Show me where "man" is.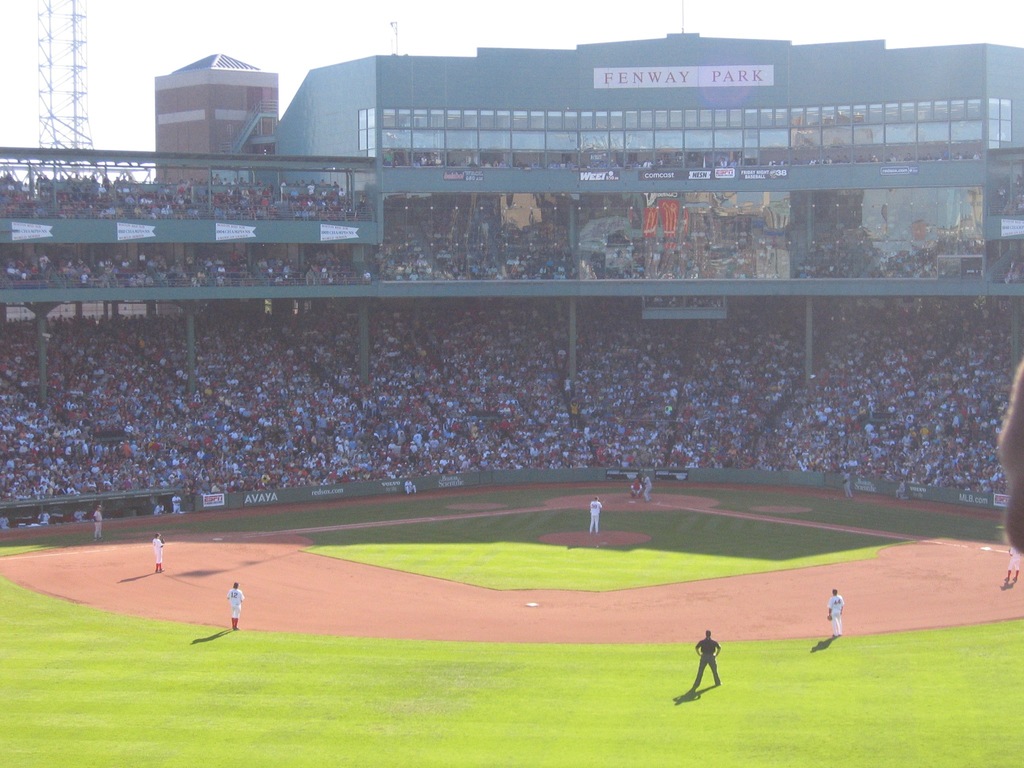
"man" is at crop(627, 474, 644, 506).
